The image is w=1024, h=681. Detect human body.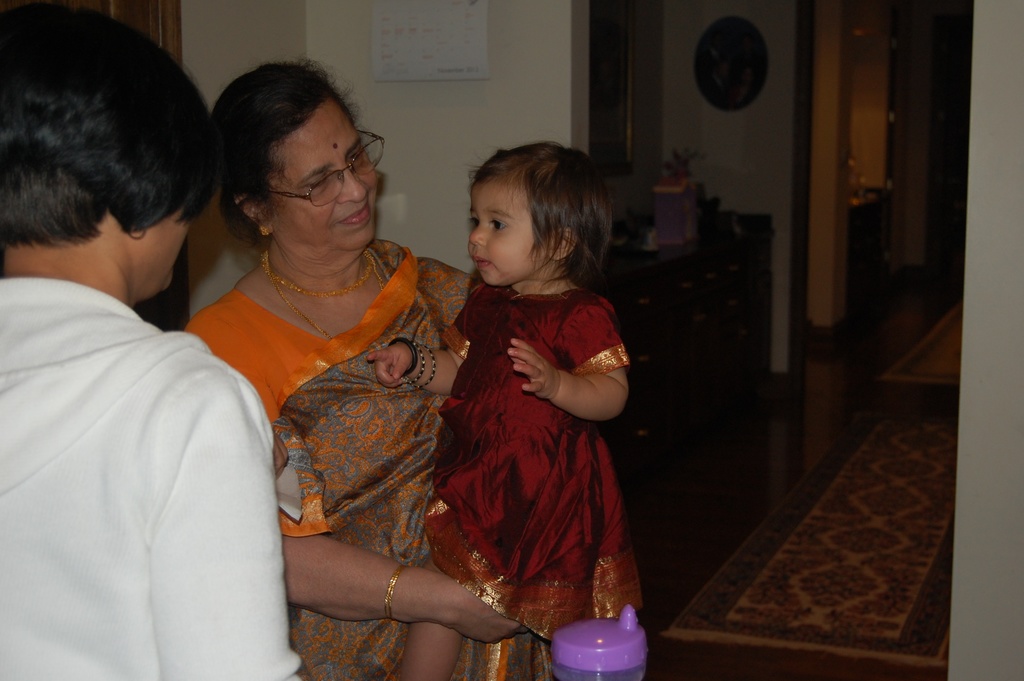
Detection: locate(406, 154, 653, 668).
